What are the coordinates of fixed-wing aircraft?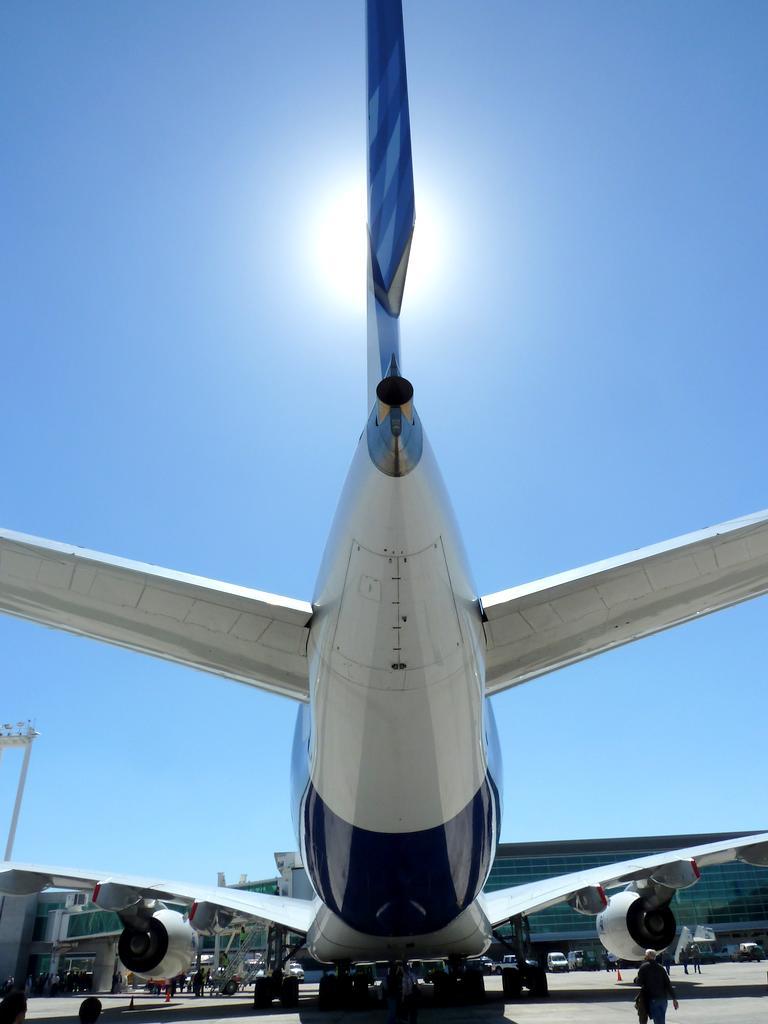
l=0, t=0, r=767, b=1013.
